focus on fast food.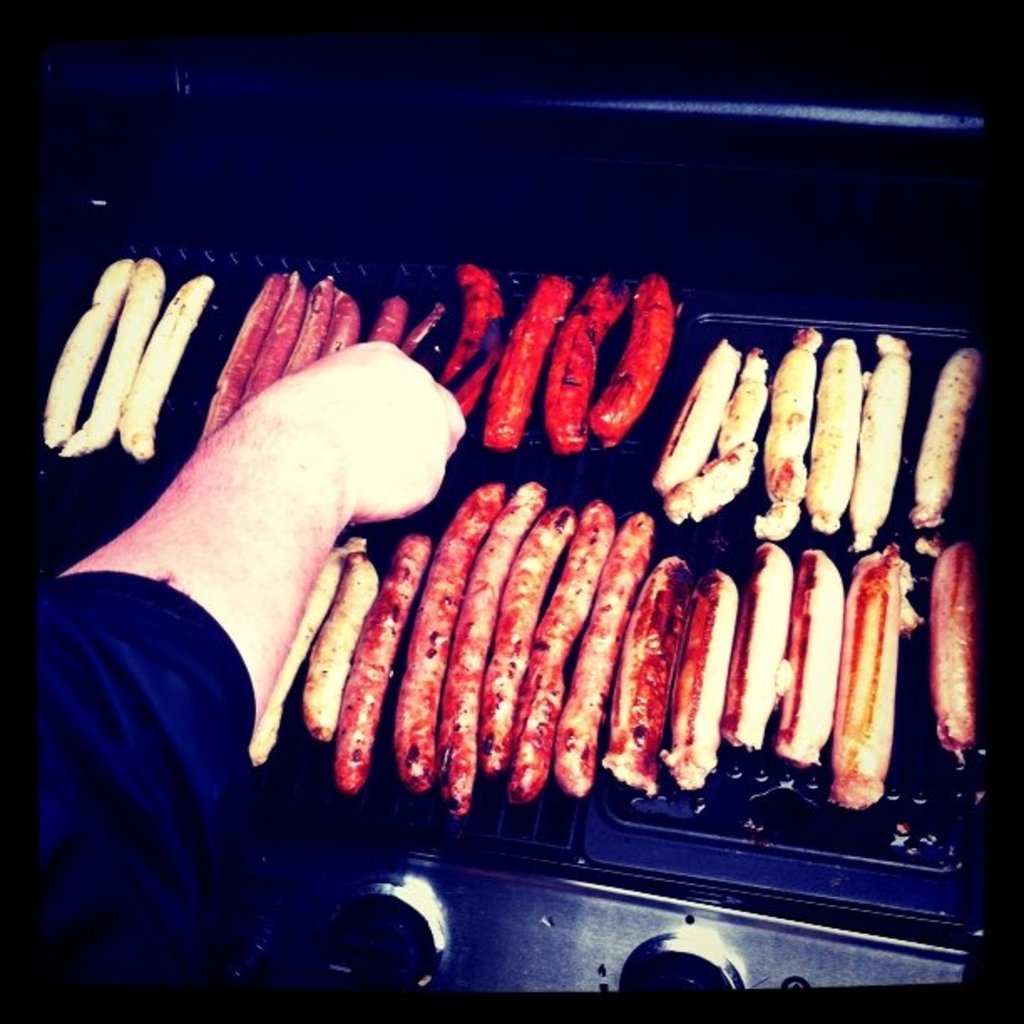
Focused at [822,549,904,815].
